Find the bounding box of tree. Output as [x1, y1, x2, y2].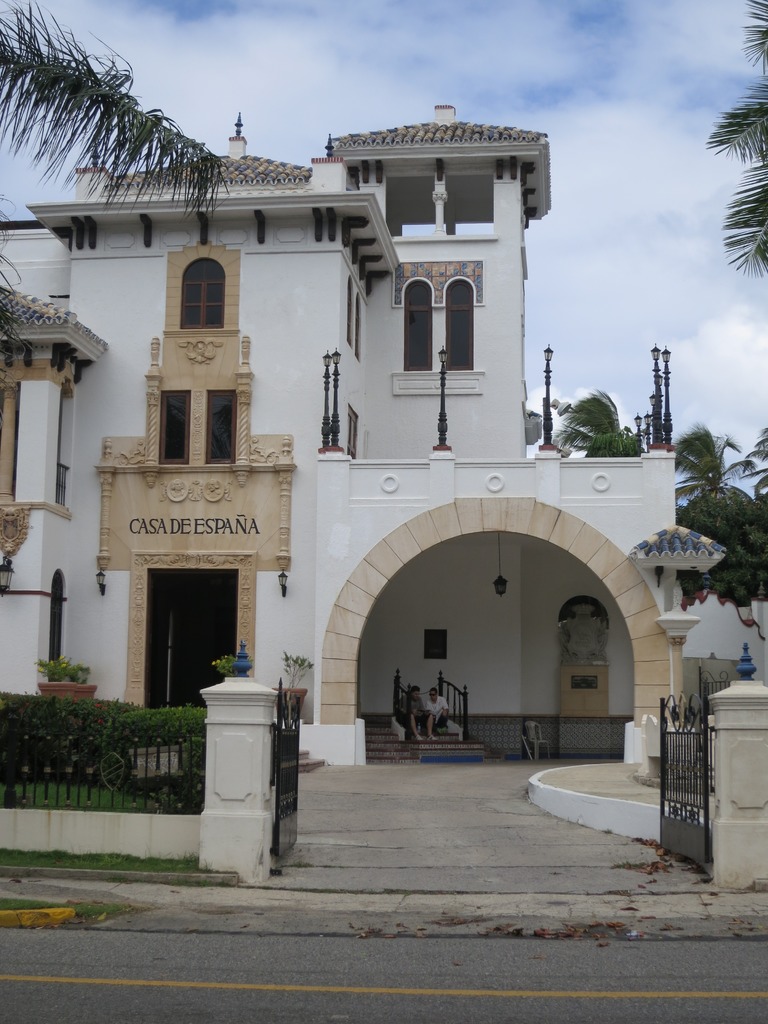
[743, 428, 767, 502].
